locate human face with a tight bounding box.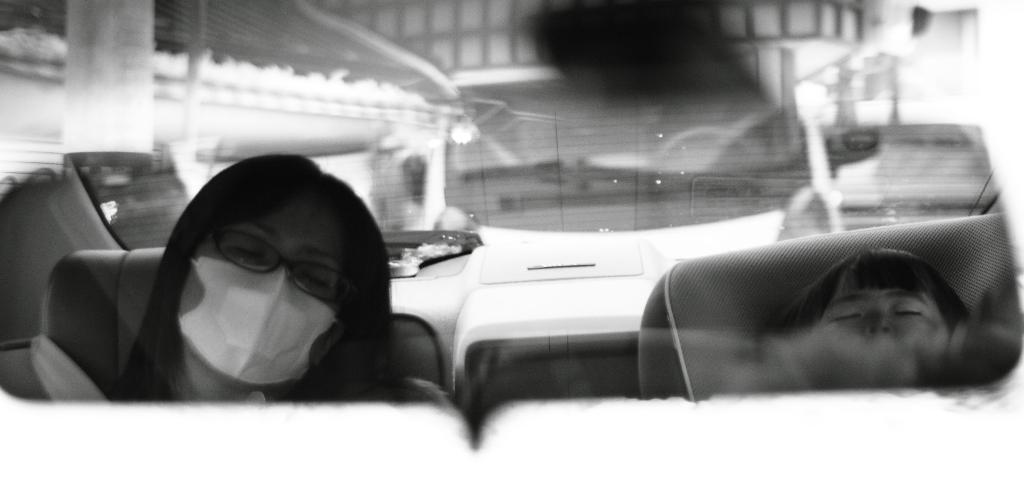
box=[174, 193, 345, 387].
